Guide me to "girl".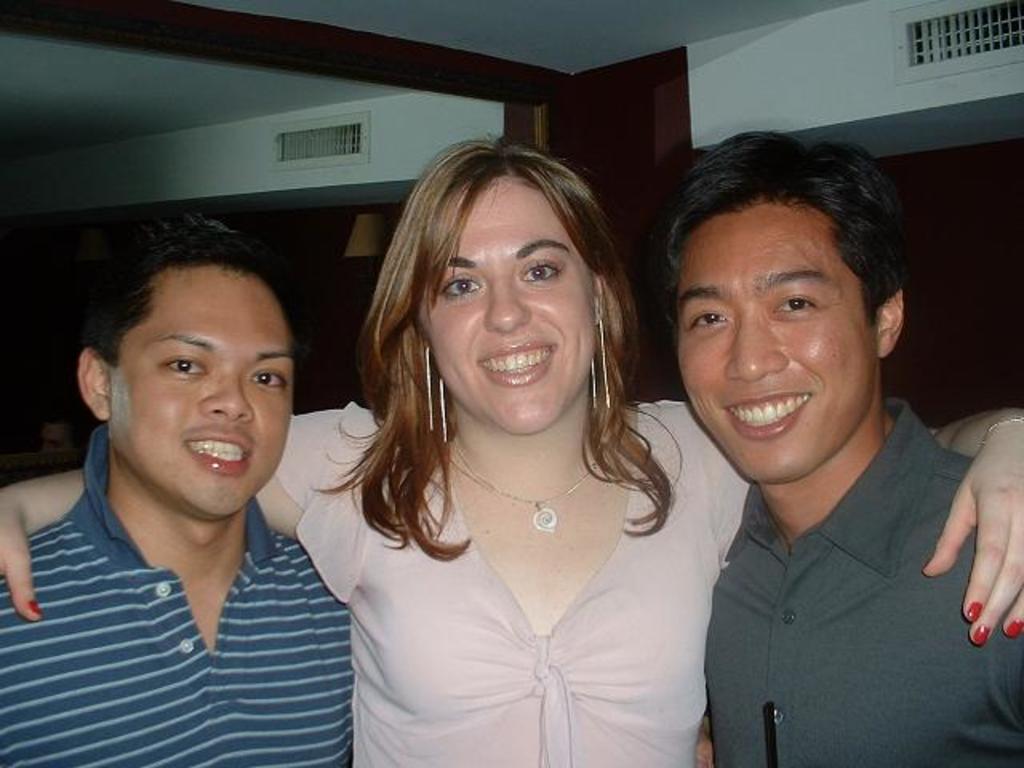
Guidance: l=0, t=133, r=1022, b=766.
